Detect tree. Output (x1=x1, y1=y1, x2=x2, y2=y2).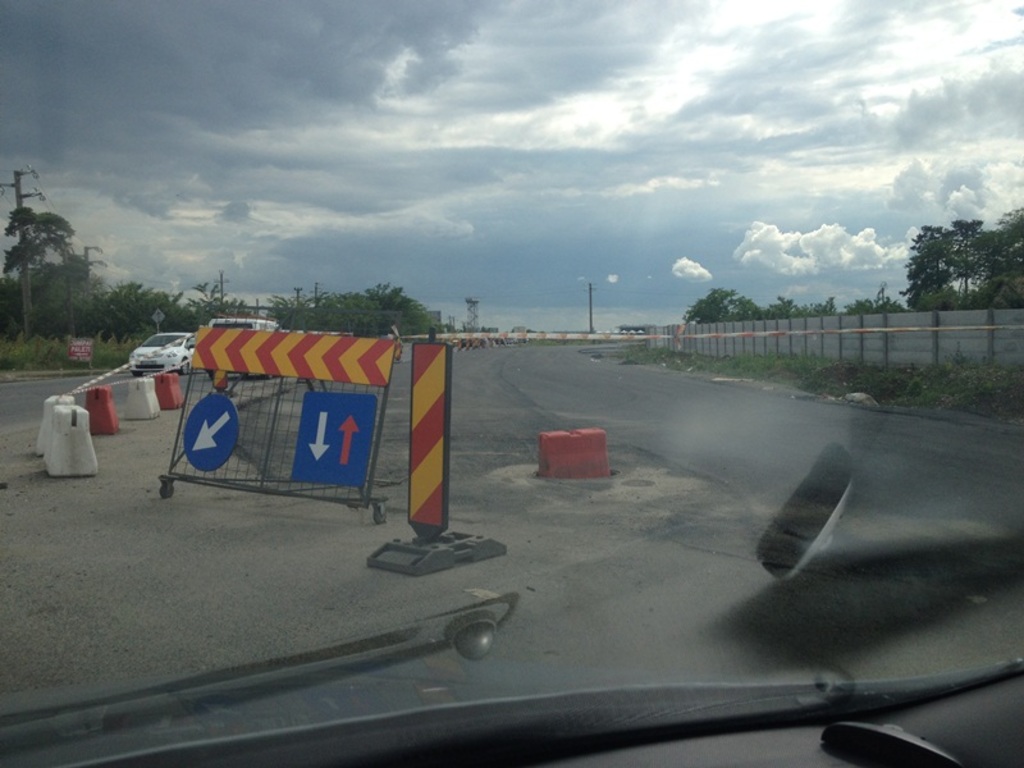
(x1=982, y1=205, x2=1023, y2=307).
